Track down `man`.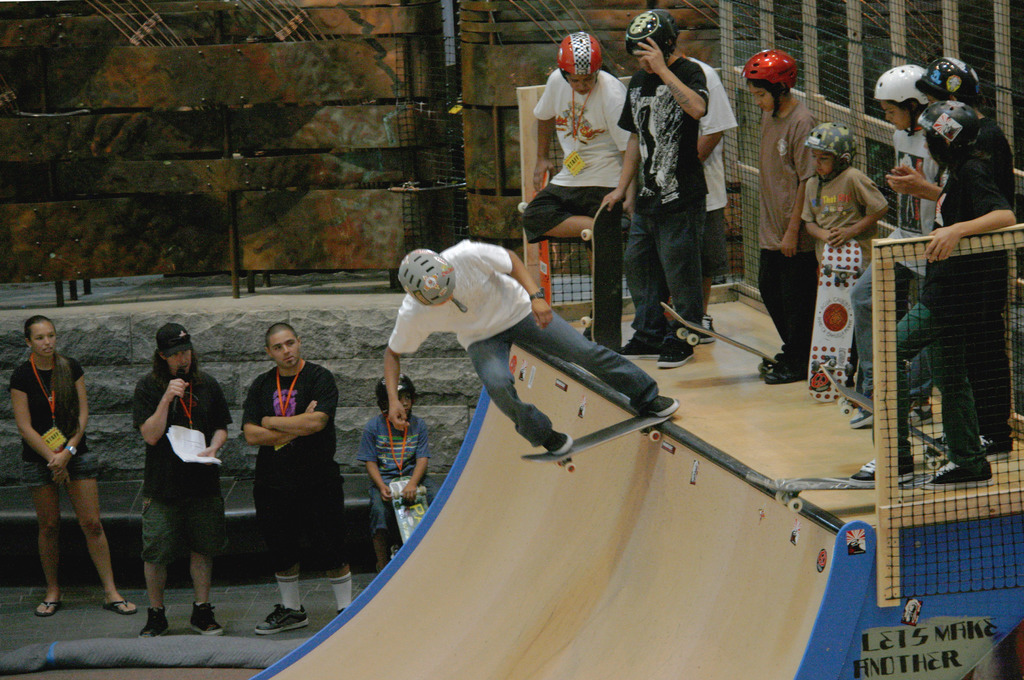
Tracked to crop(672, 40, 740, 342).
